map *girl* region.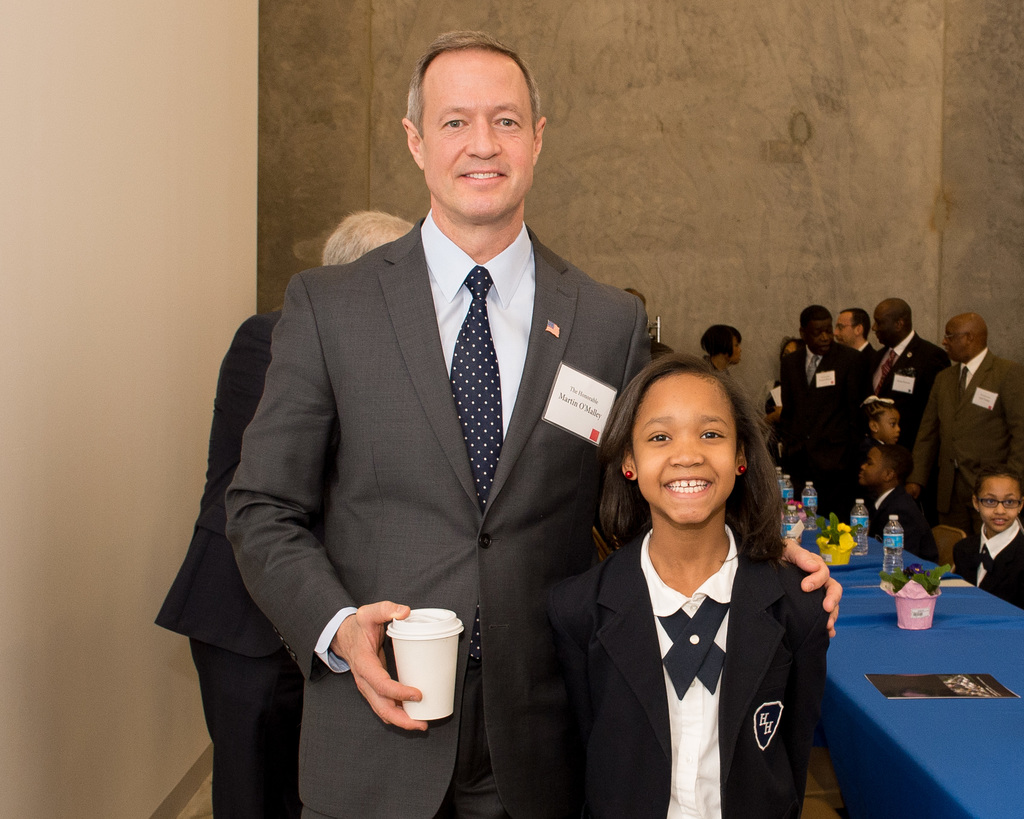
Mapped to <bbox>699, 324, 746, 381</bbox>.
